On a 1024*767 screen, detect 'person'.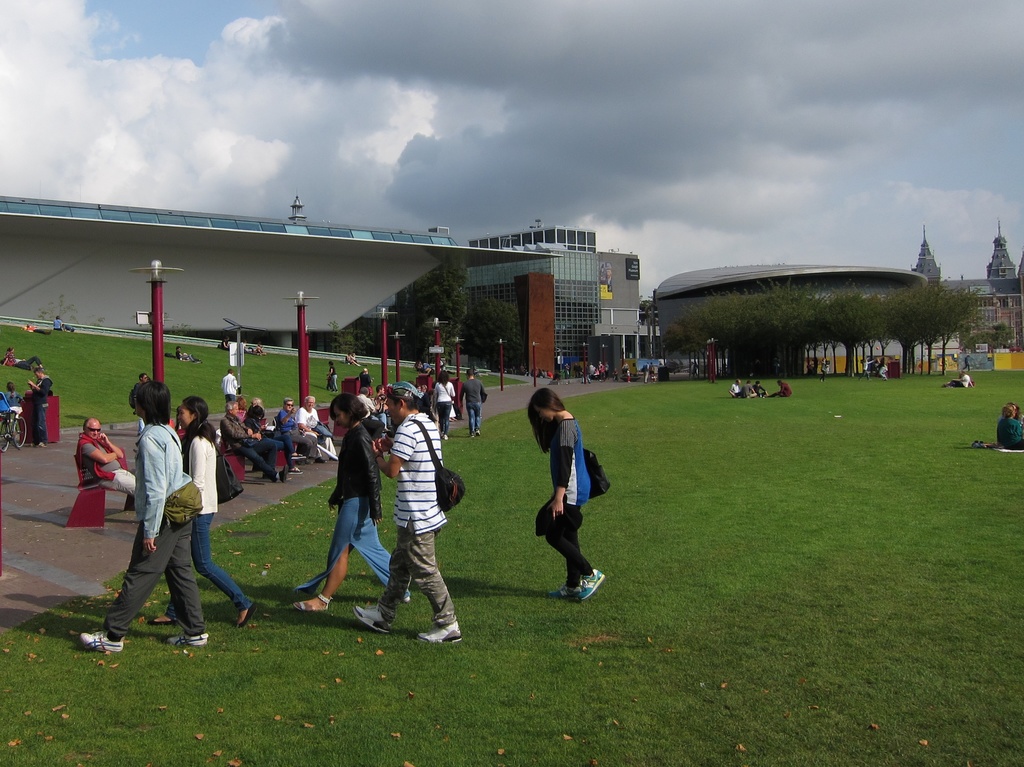
Rect(86, 377, 205, 654).
